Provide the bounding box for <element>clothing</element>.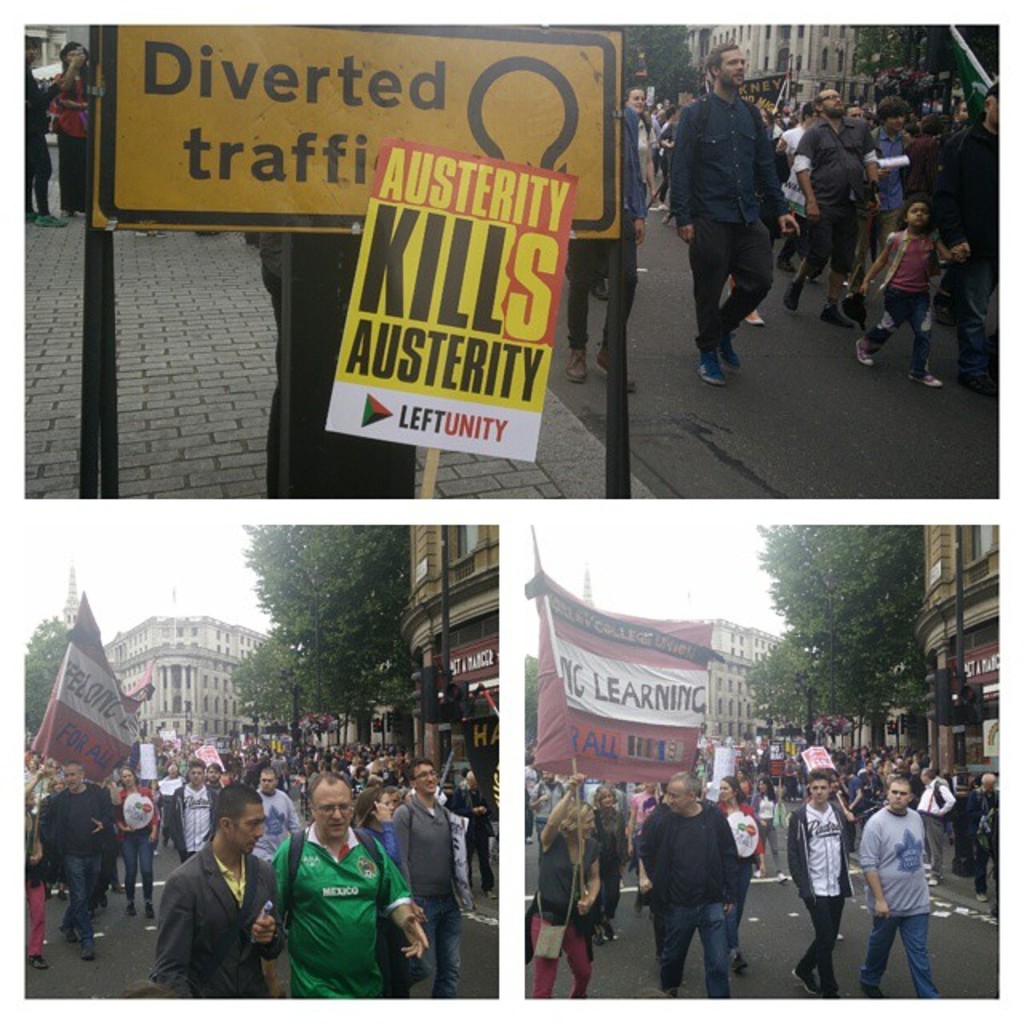
detection(858, 227, 947, 381).
